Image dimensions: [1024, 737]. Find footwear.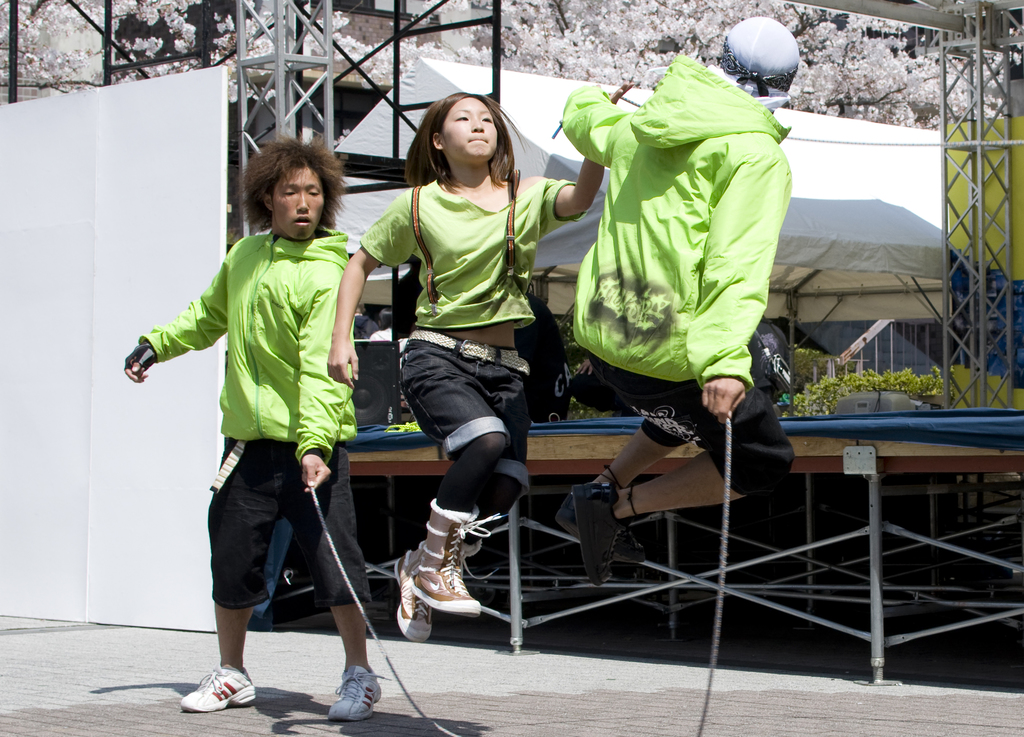
[x1=328, y1=659, x2=390, y2=720].
